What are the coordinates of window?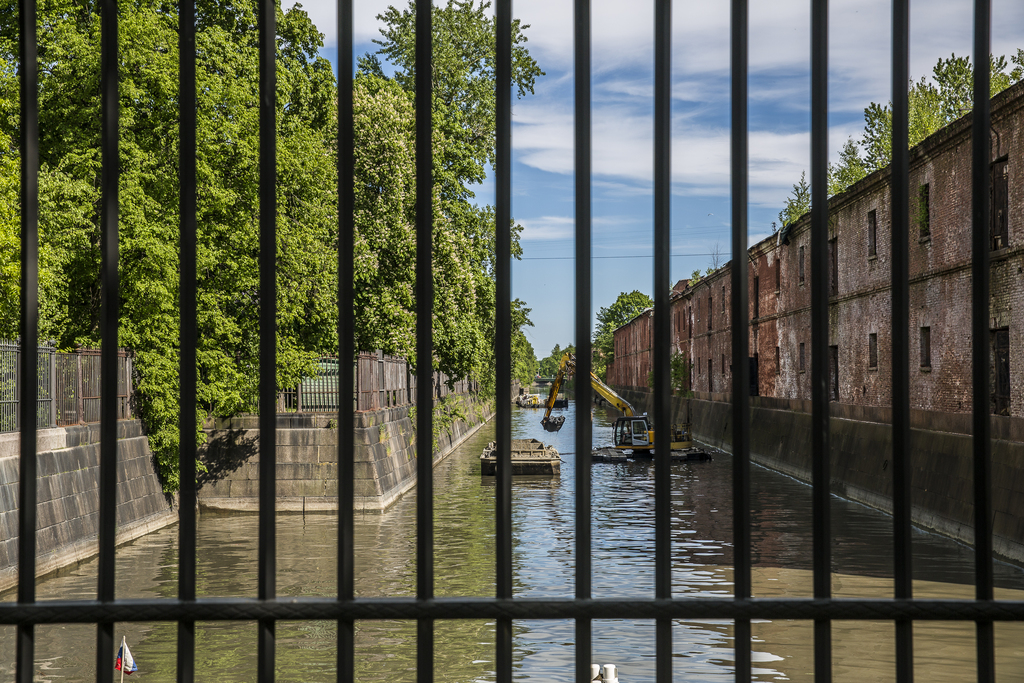
bbox(706, 359, 714, 383).
